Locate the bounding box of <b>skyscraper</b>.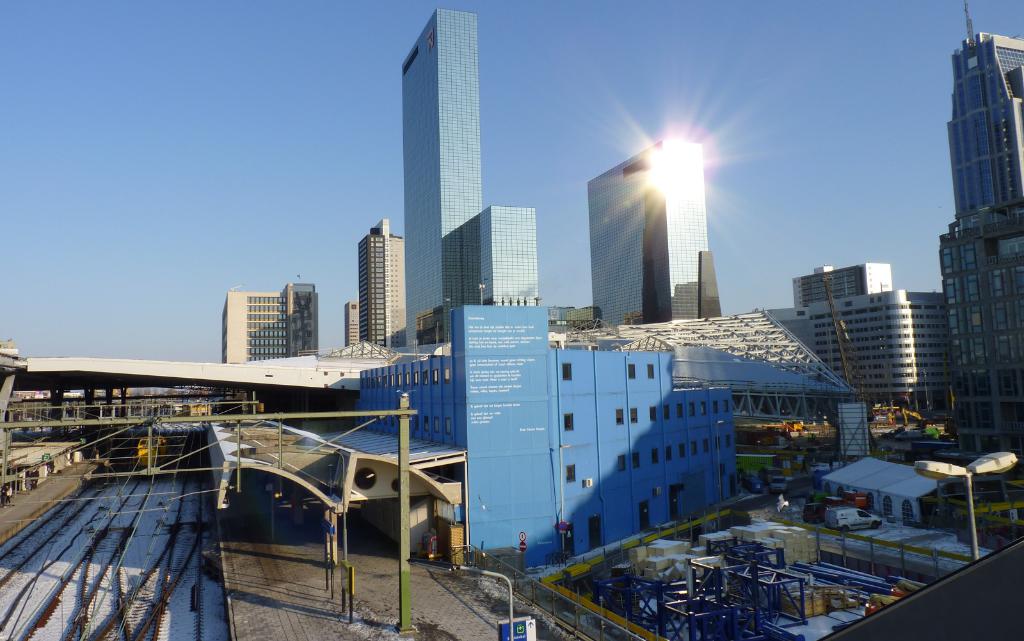
Bounding box: 940,16,1023,494.
